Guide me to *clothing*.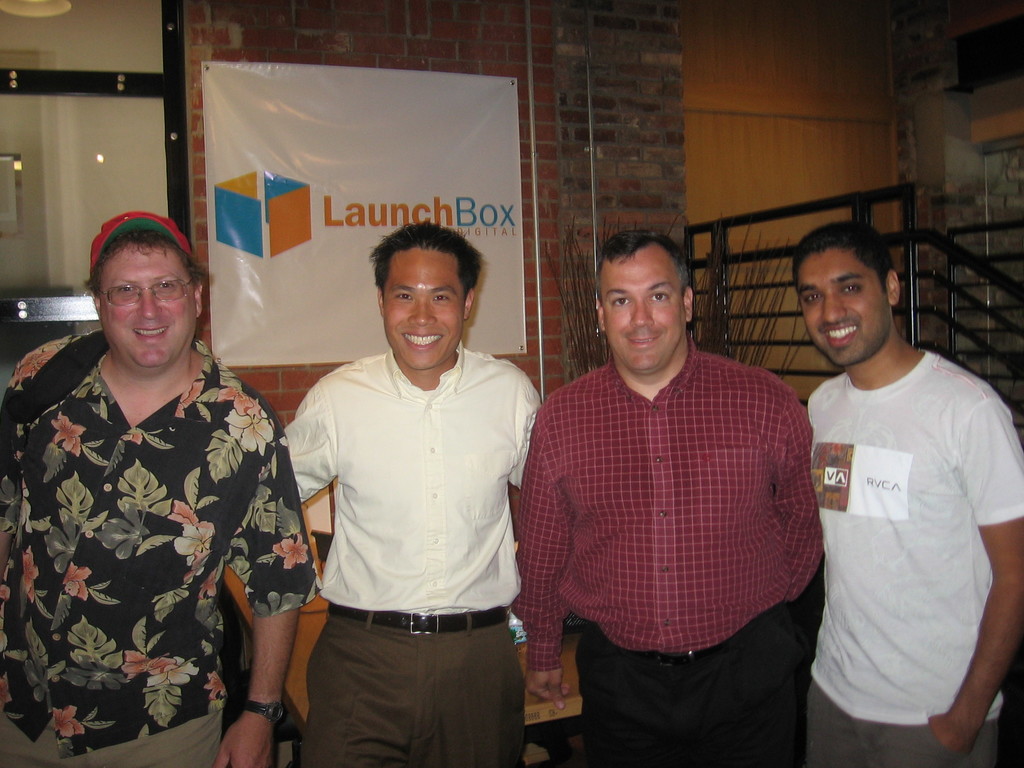
Guidance: <box>0,331,316,767</box>.
